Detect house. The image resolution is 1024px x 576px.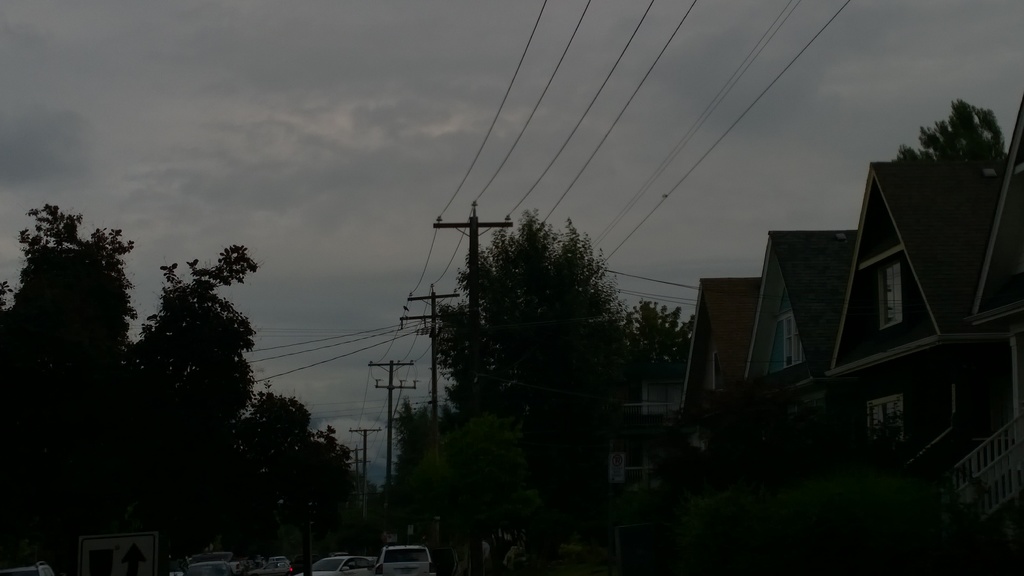
pyautogui.locateOnScreen(963, 99, 1023, 575).
